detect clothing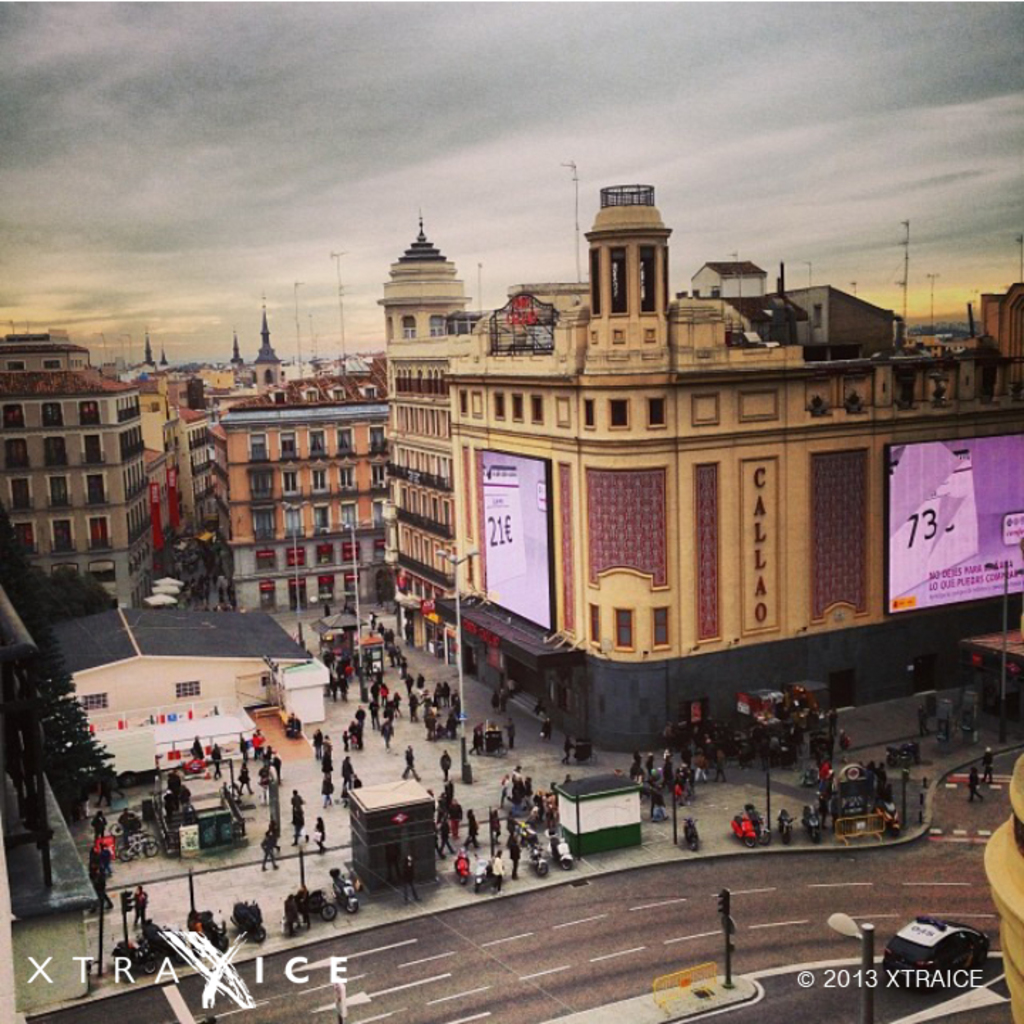
rect(88, 816, 108, 839)
